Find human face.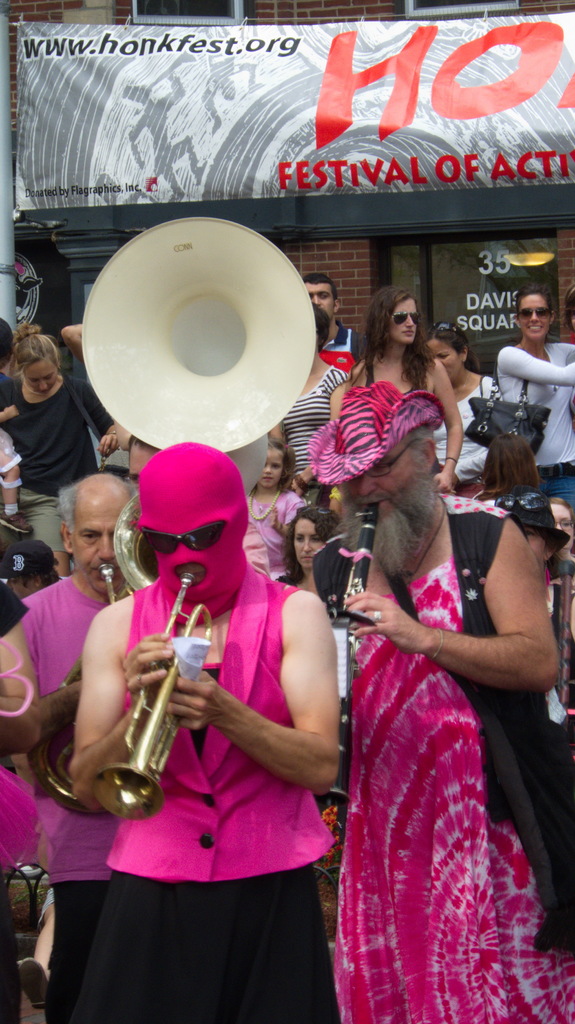
17,355,55,395.
